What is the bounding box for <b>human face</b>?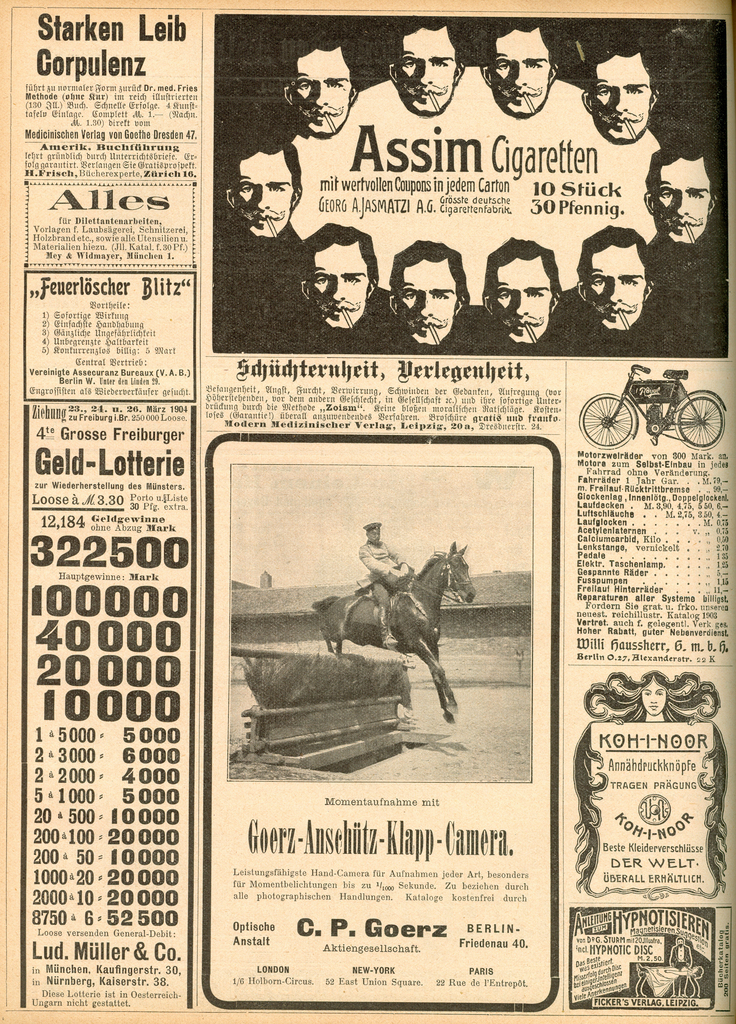
652/161/709/242.
